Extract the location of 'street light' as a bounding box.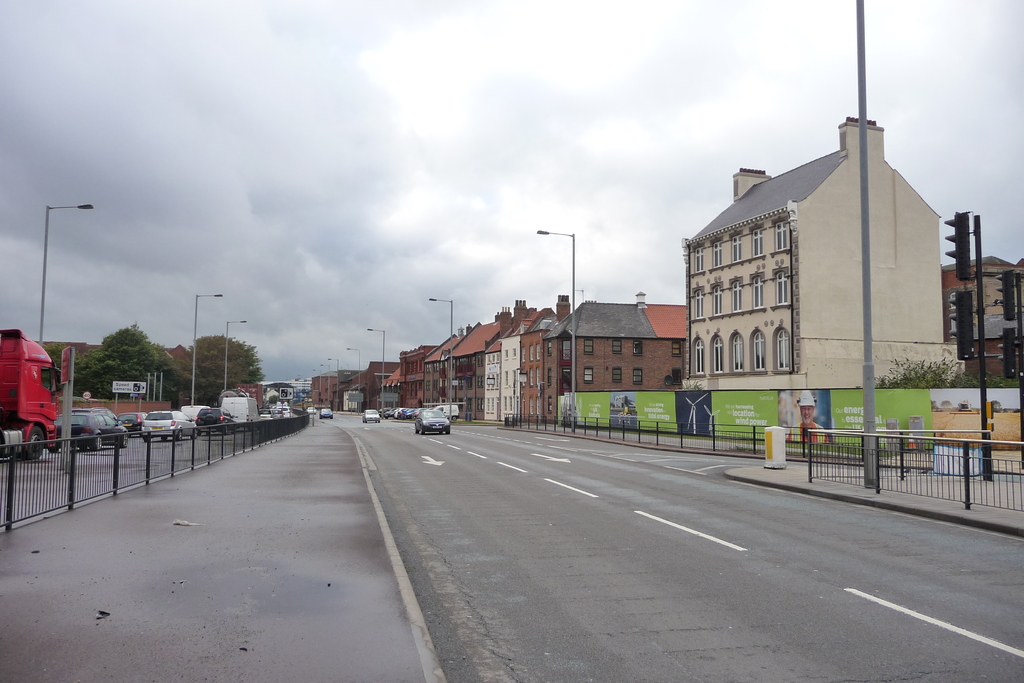
{"left": 317, "top": 361, "right": 330, "bottom": 403}.
